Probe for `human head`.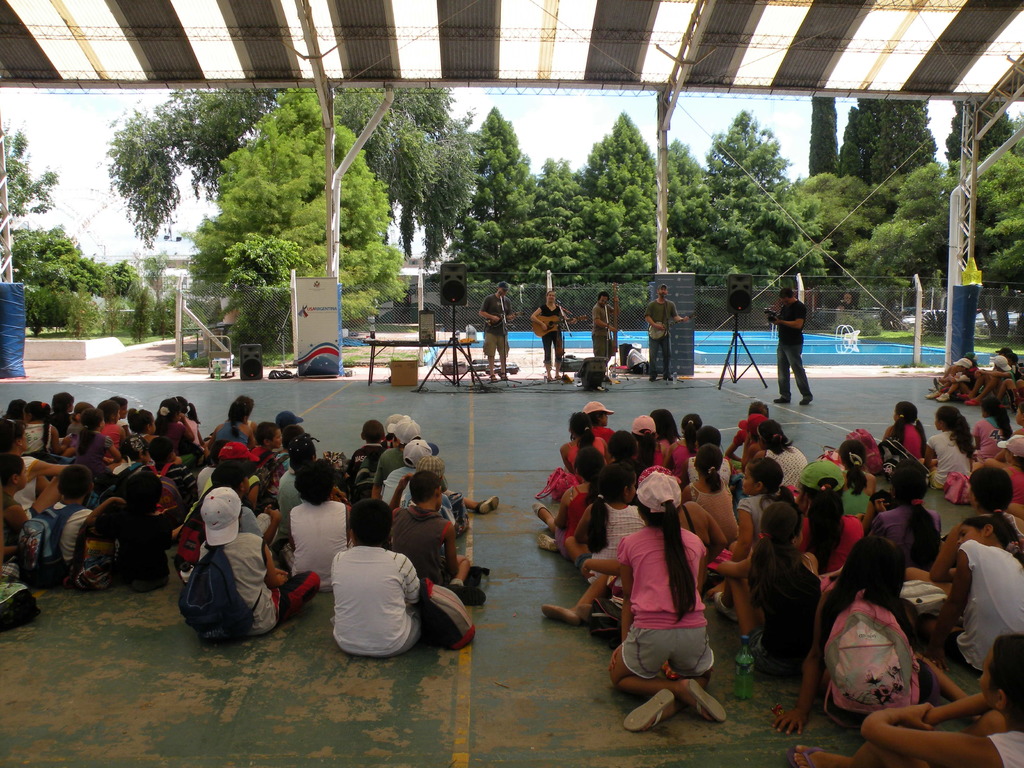
Probe result: (x1=1018, y1=399, x2=1023, y2=424).
